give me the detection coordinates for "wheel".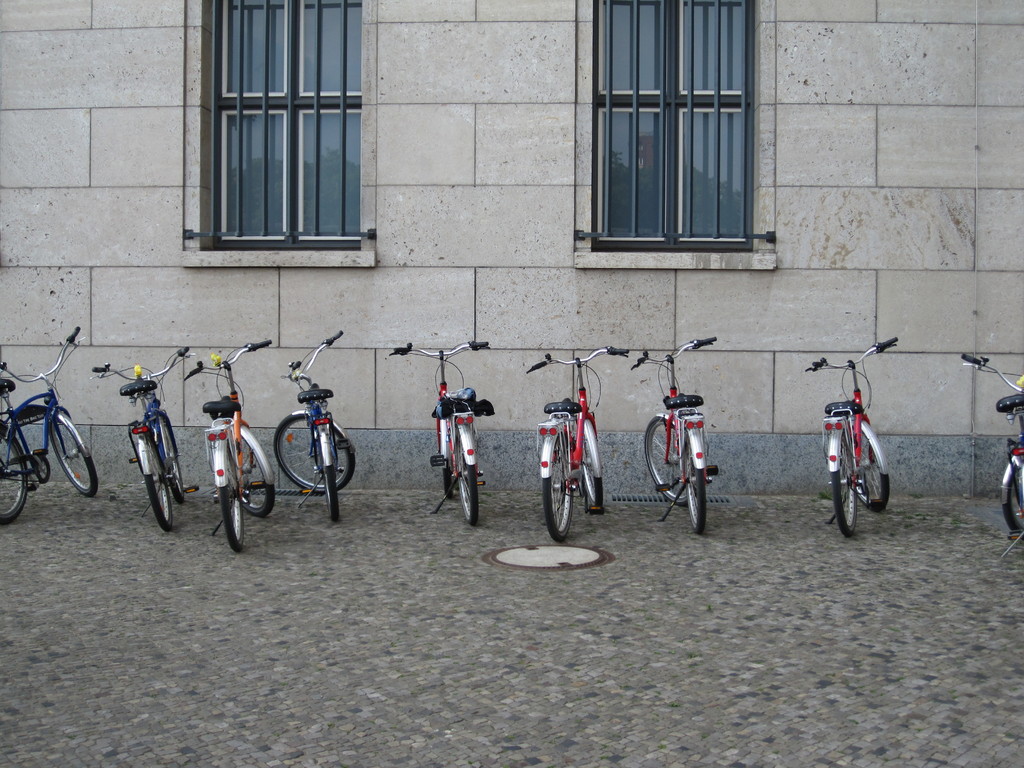
(x1=51, y1=406, x2=97, y2=495).
